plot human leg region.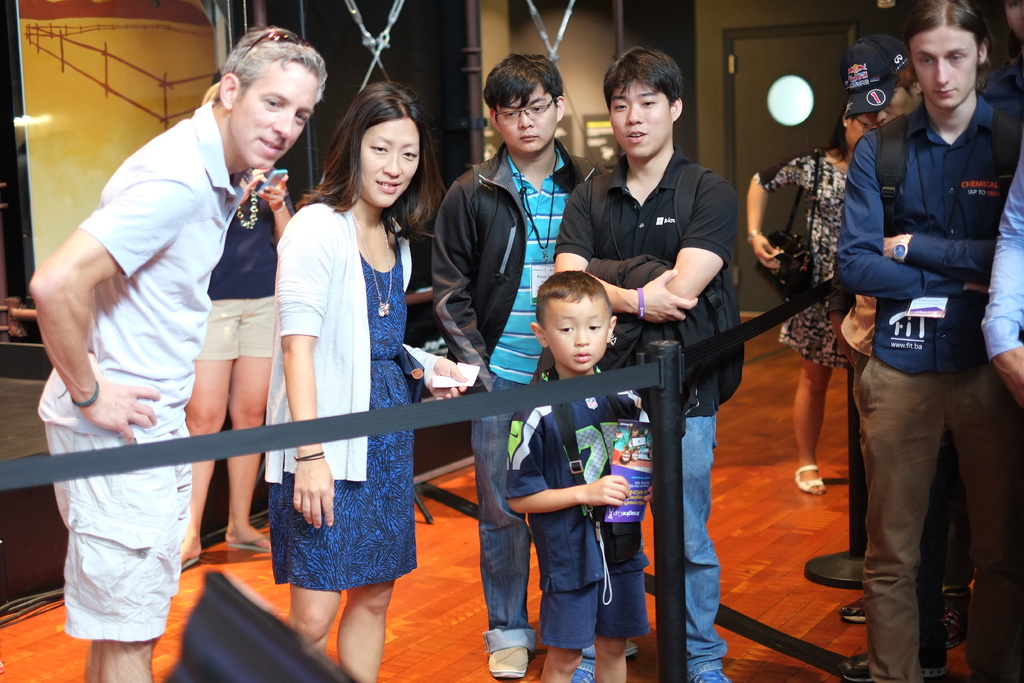
Plotted at x1=859 y1=363 x2=948 y2=682.
